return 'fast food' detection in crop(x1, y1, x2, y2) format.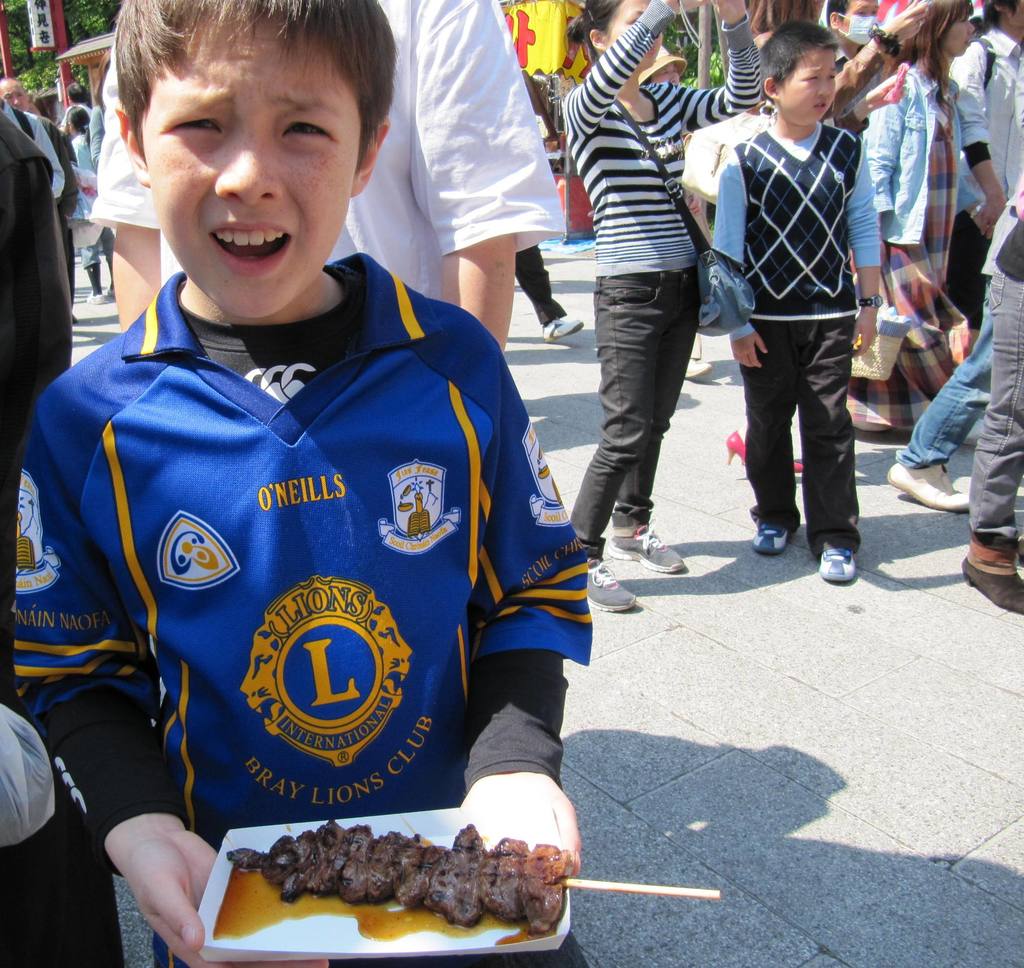
crop(193, 822, 561, 948).
